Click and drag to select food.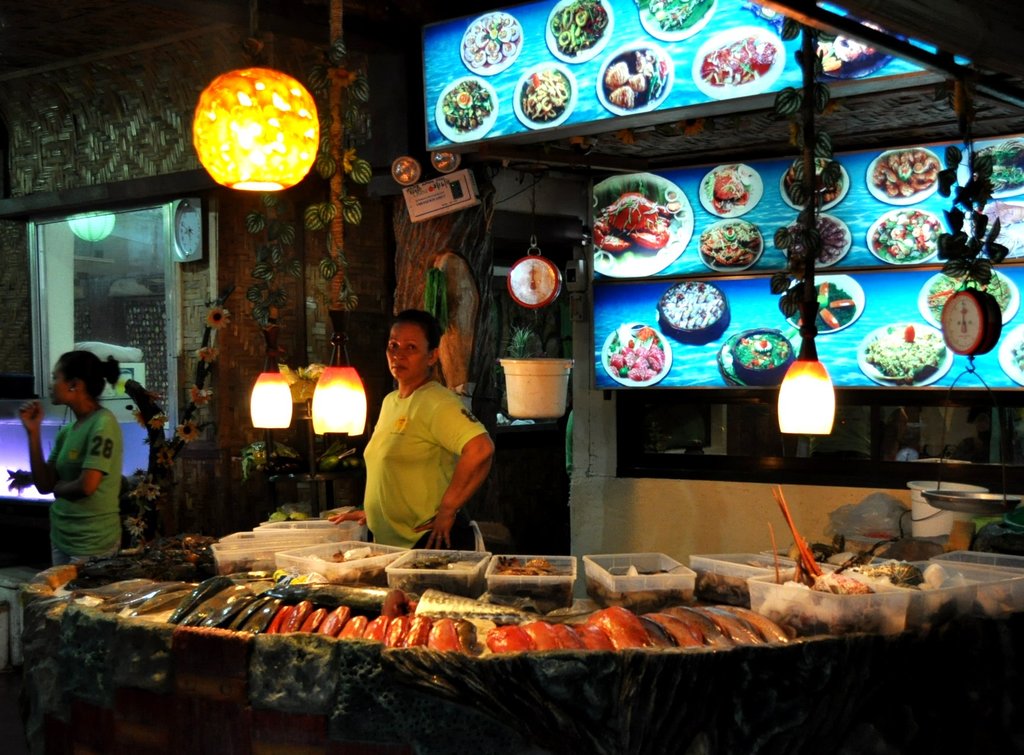
Selection: (x1=862, y1=329, x2=945, y2=383).
